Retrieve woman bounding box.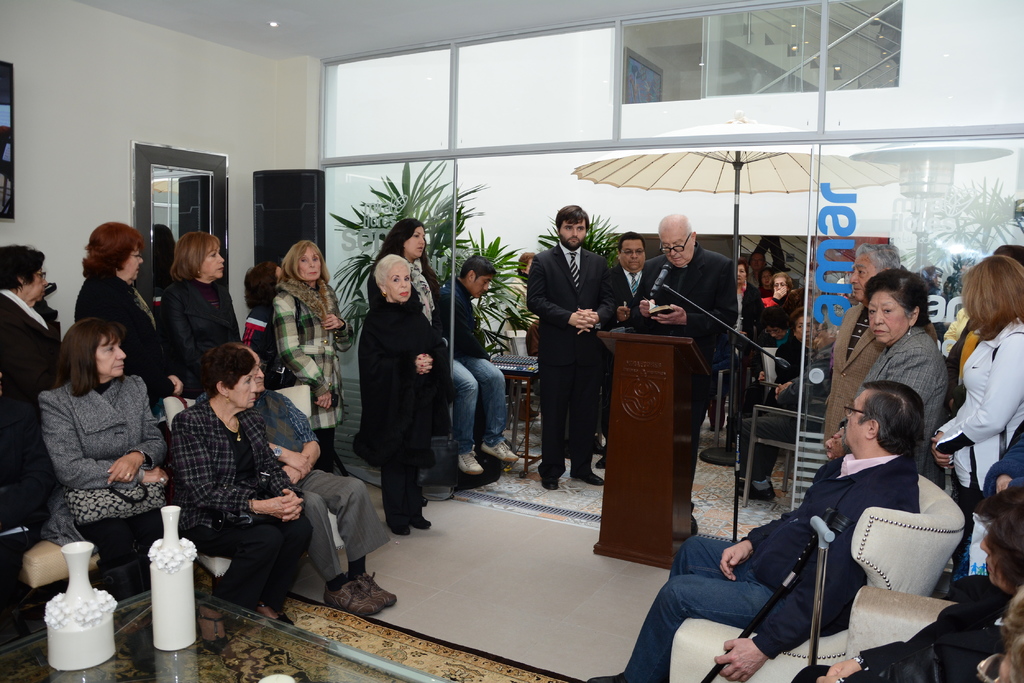
Bounding box: (351, 231, 446, 555).
